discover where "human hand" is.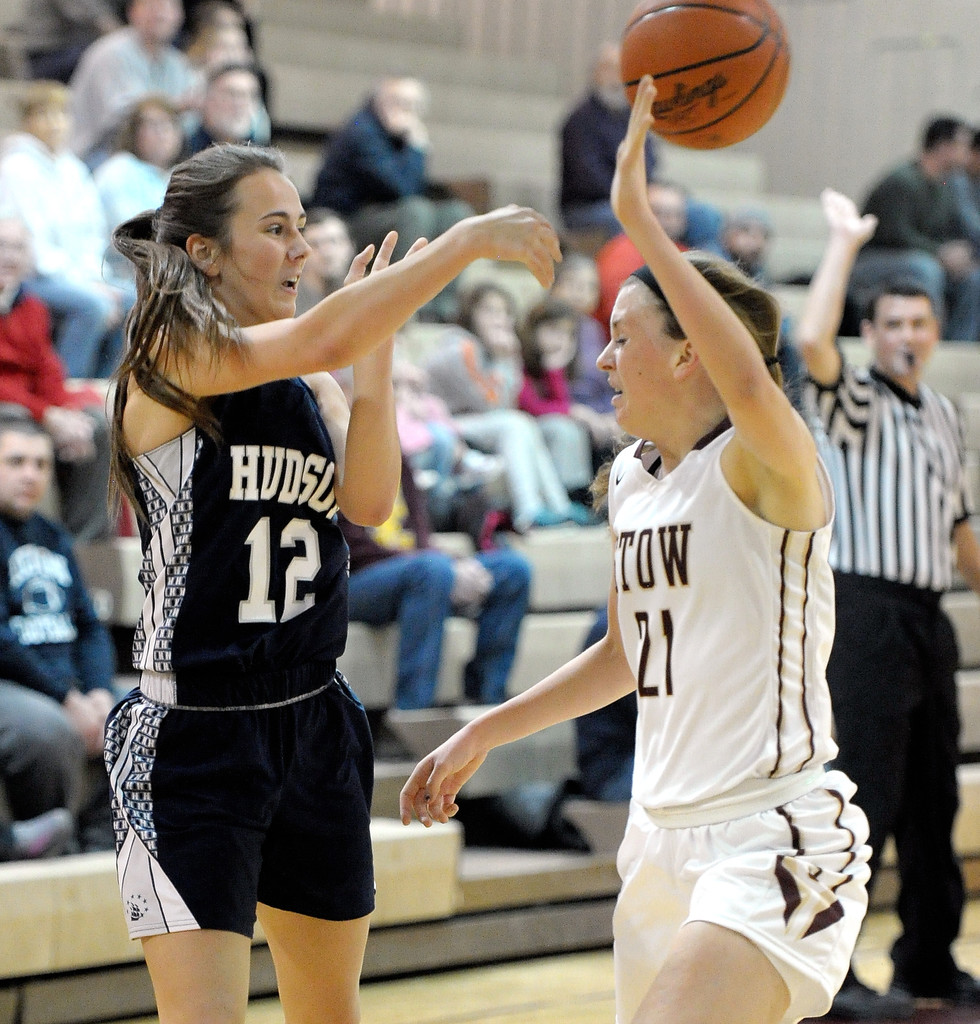
Discovered at [341,232,423,338].
